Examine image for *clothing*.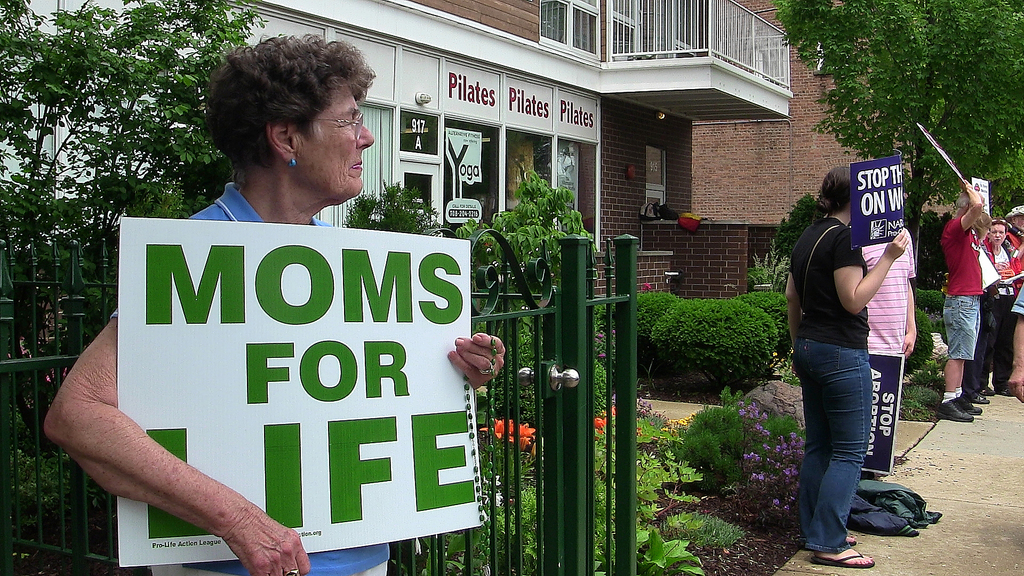
Examination result: select_region(943, 214, 989, 362).
